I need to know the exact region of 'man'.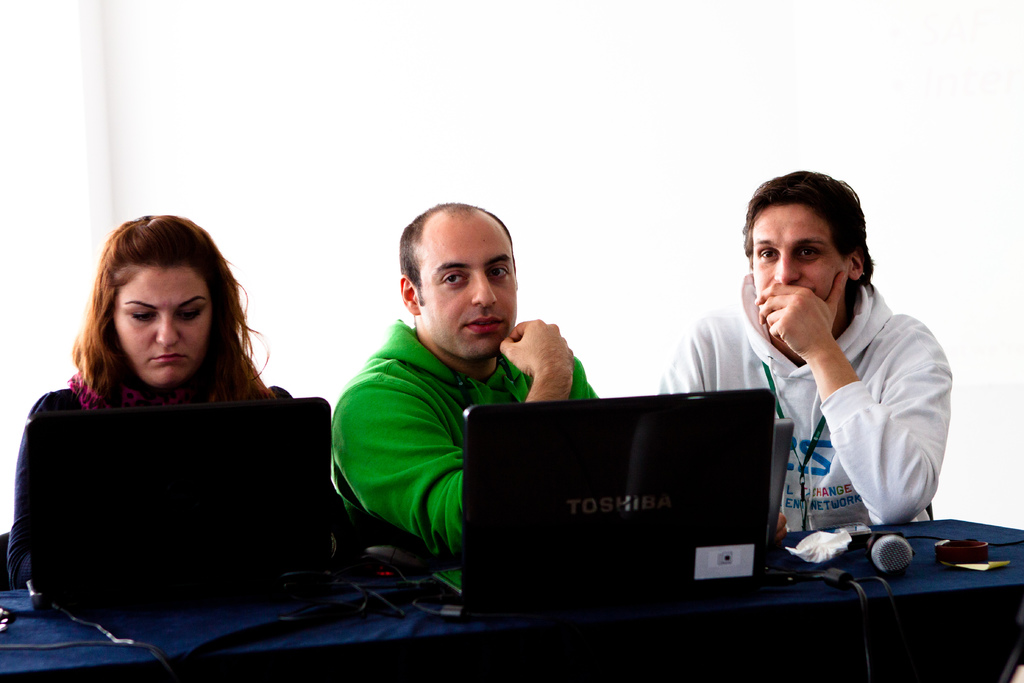
Region: Rect(672, 180, 957, 566).
